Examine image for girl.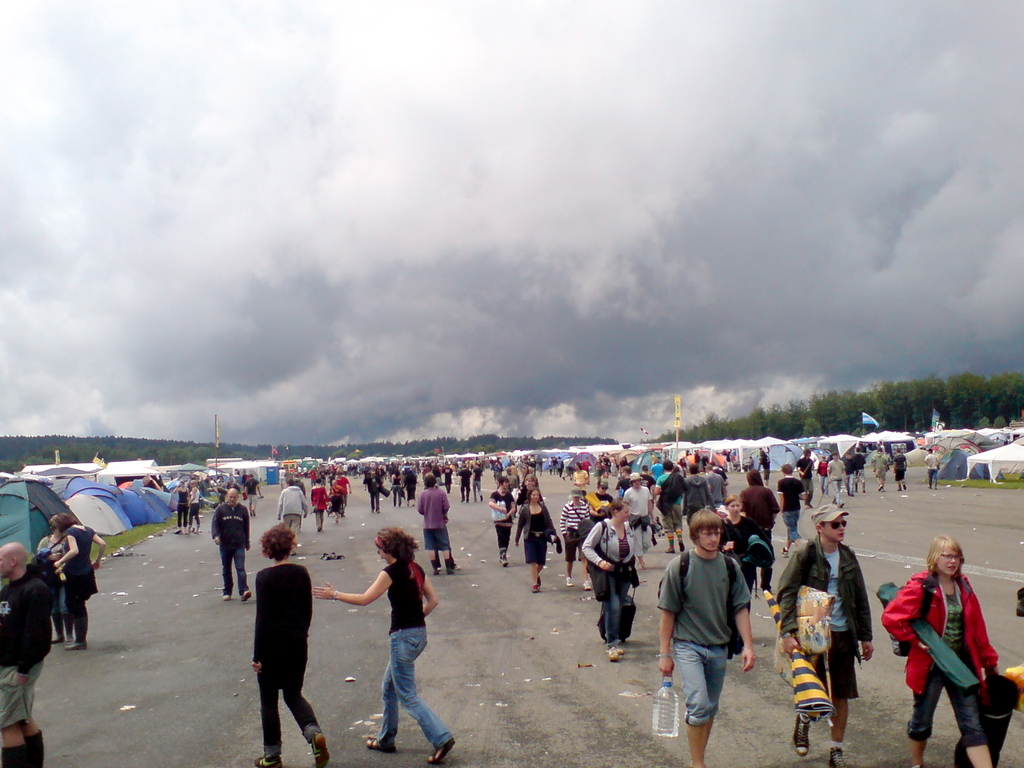
Examination result: rect(883, 537, 996, 764).
